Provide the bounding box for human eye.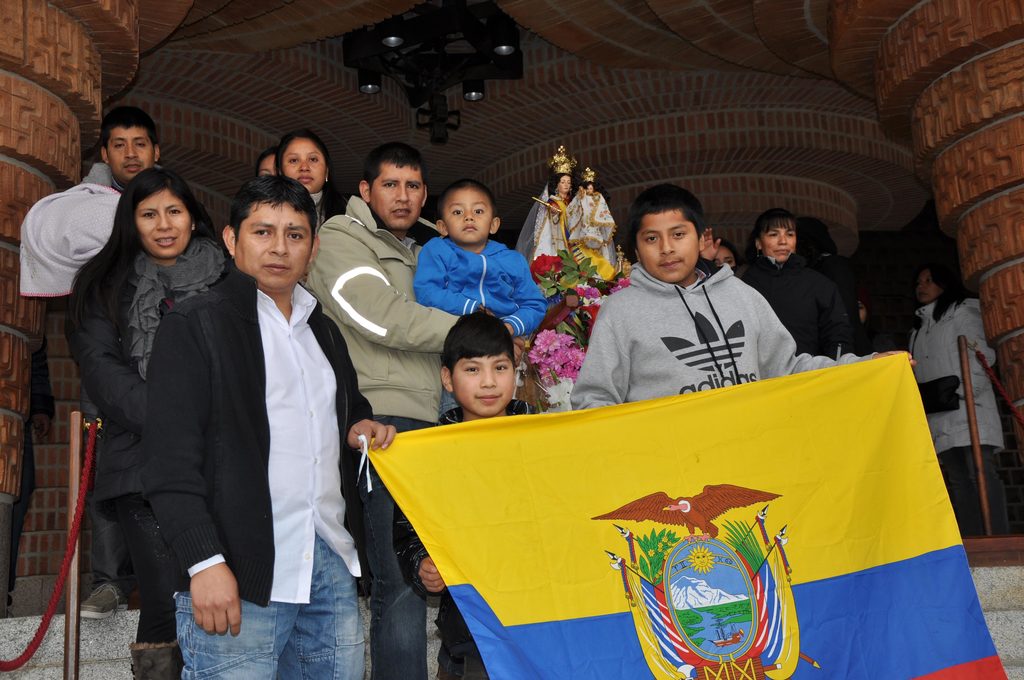
box=[135, 142, 146, 148].
